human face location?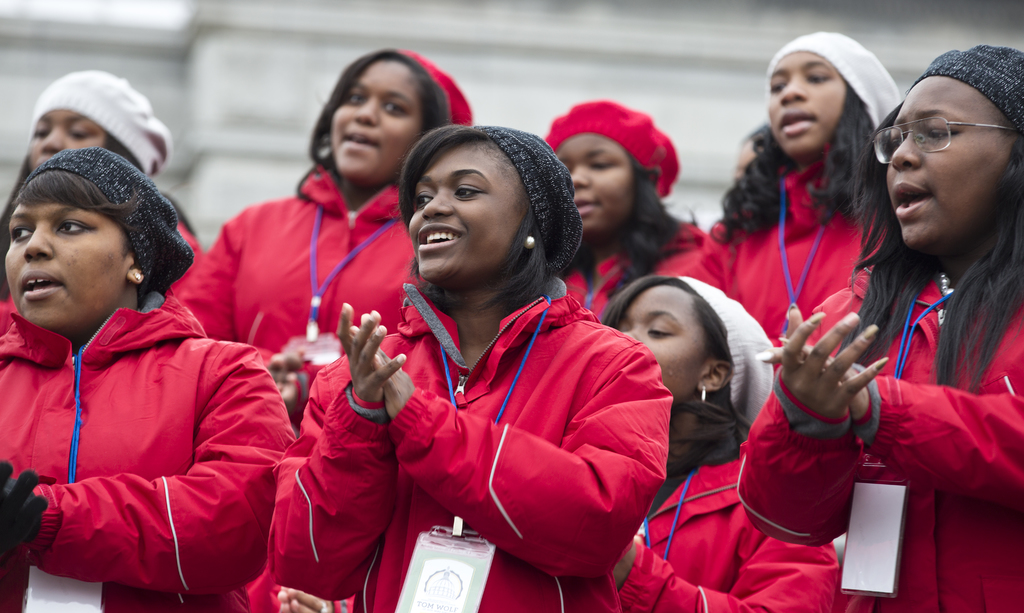
l=404, t=139, r=530, b=285
